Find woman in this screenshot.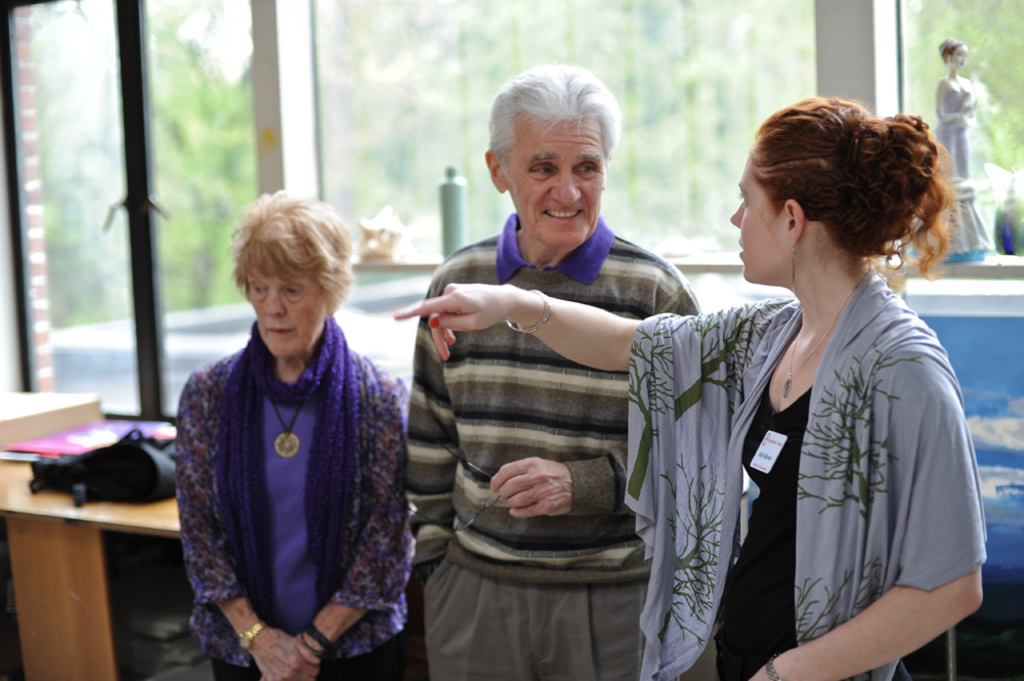
The bounding box for woman is crop(396, 90, 949, 680).
